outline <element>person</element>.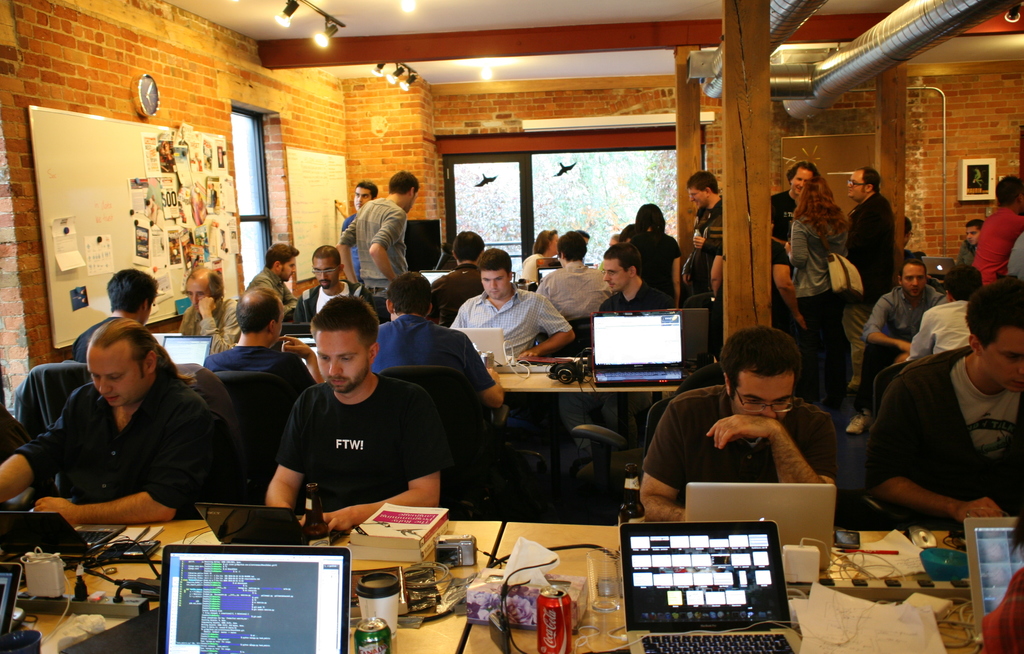
Outline: {"x1": 685, "y1": 170, "x2": 725, "y2": 319}.
